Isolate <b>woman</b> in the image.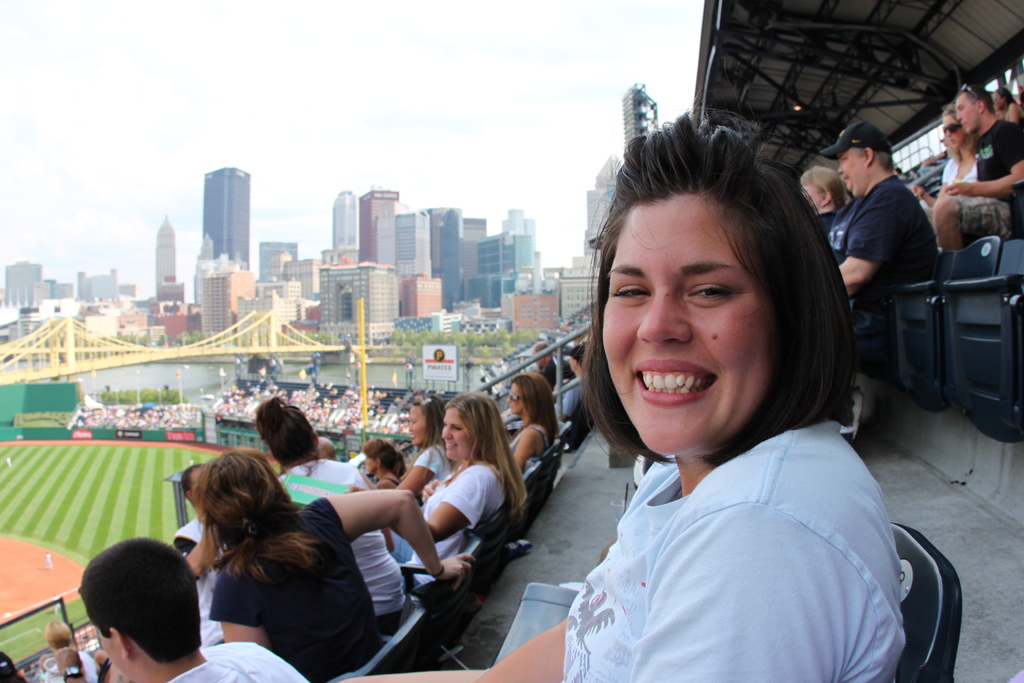
Isolated region: bbox=[360, 436, 414, 486].
